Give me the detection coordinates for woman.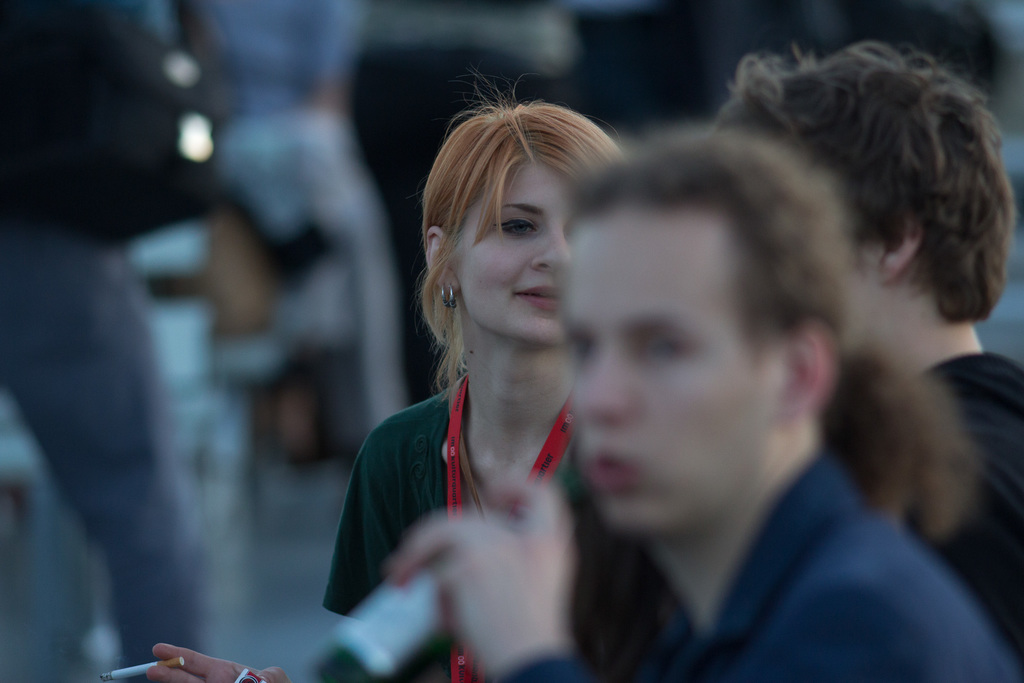
bbox=(332, 72, 634, 682).
